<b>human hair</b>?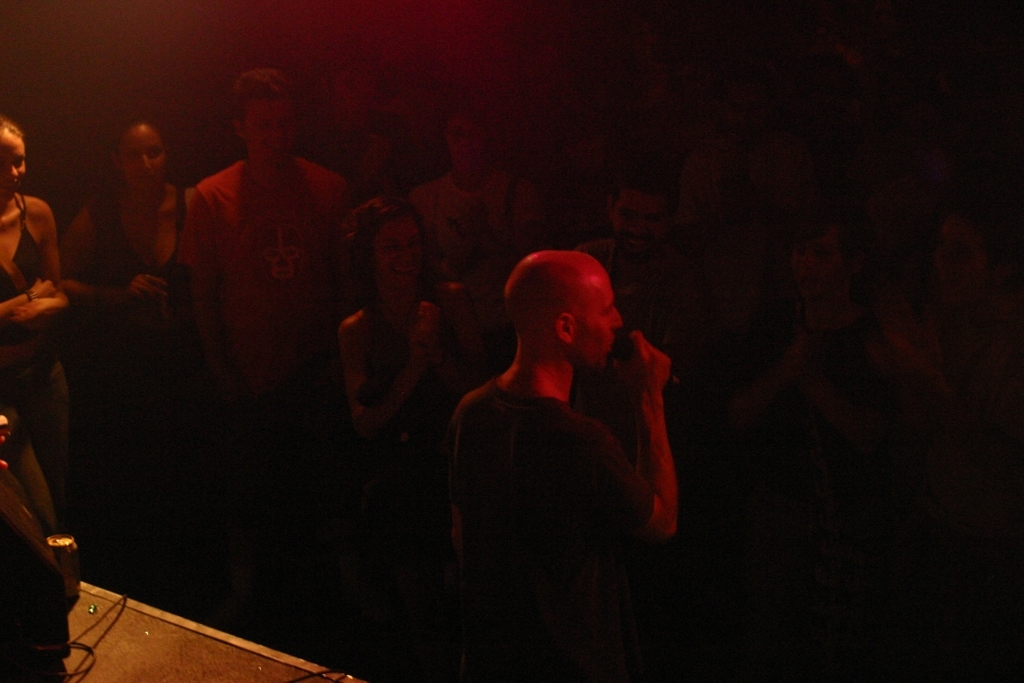
pyautogui.locateOnScreen(339, 185, 422, 289)
